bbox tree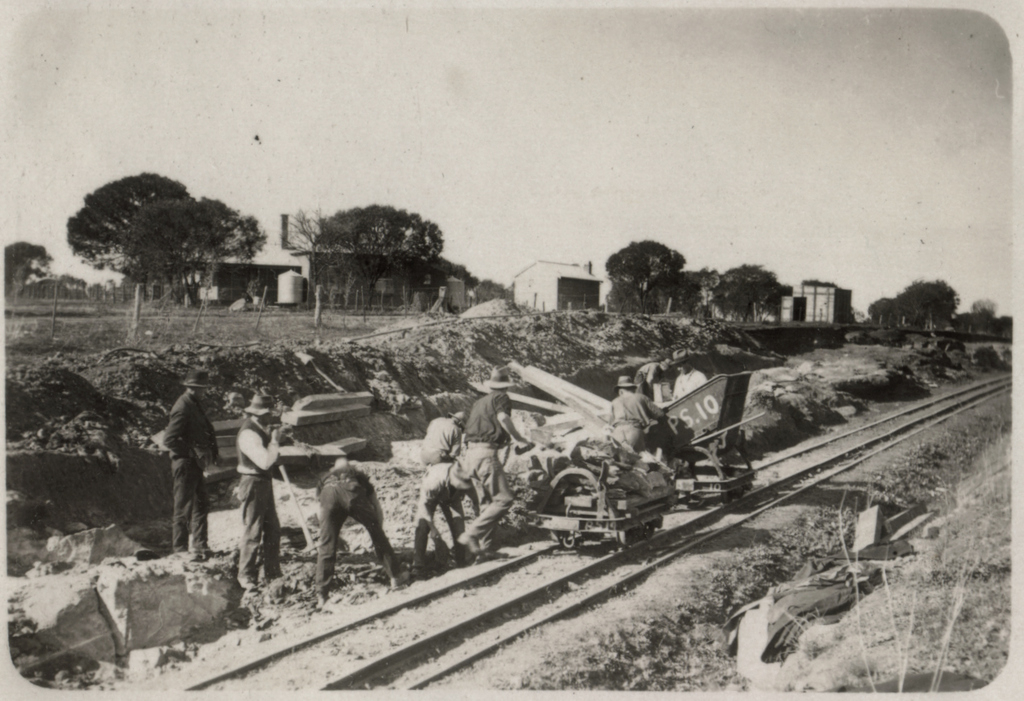
l=0, t=242, r=58, b=302
